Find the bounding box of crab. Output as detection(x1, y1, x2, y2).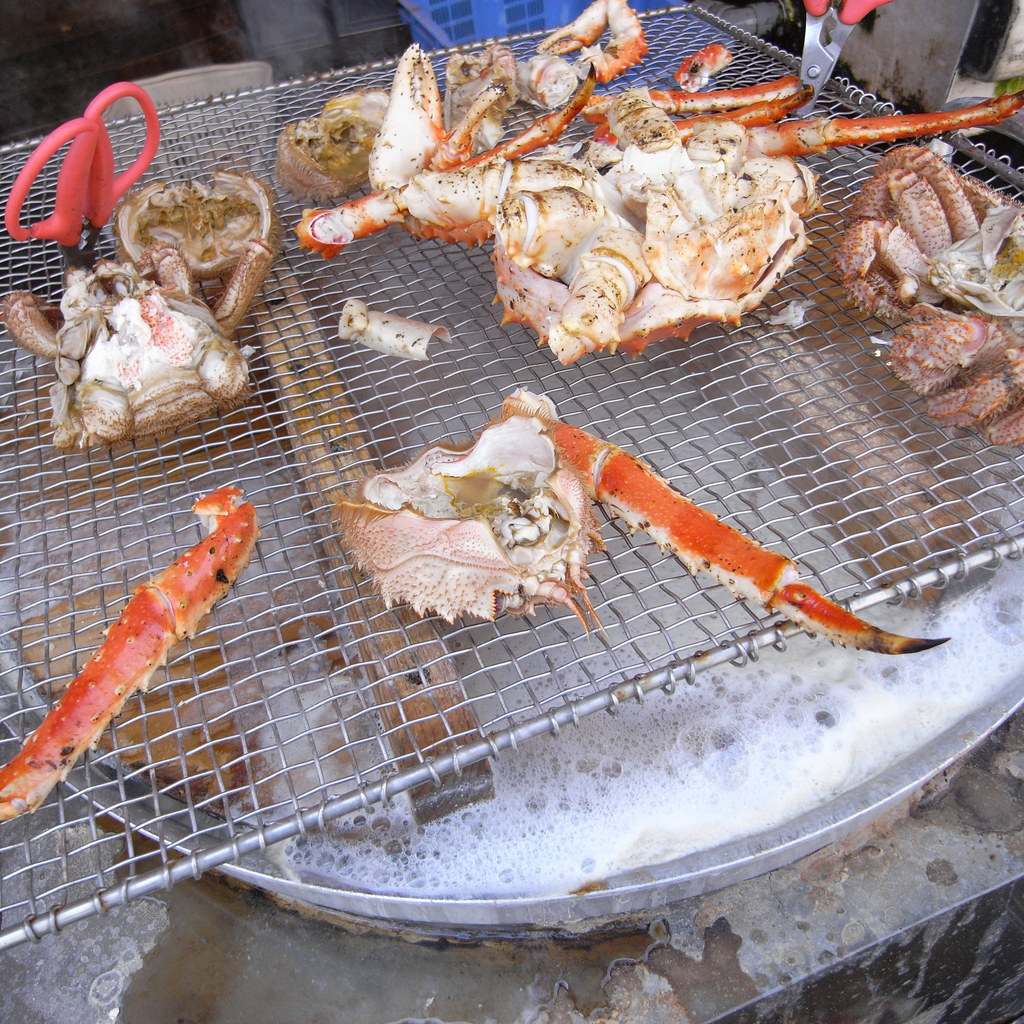
detection(333, 388, 952, 653).
